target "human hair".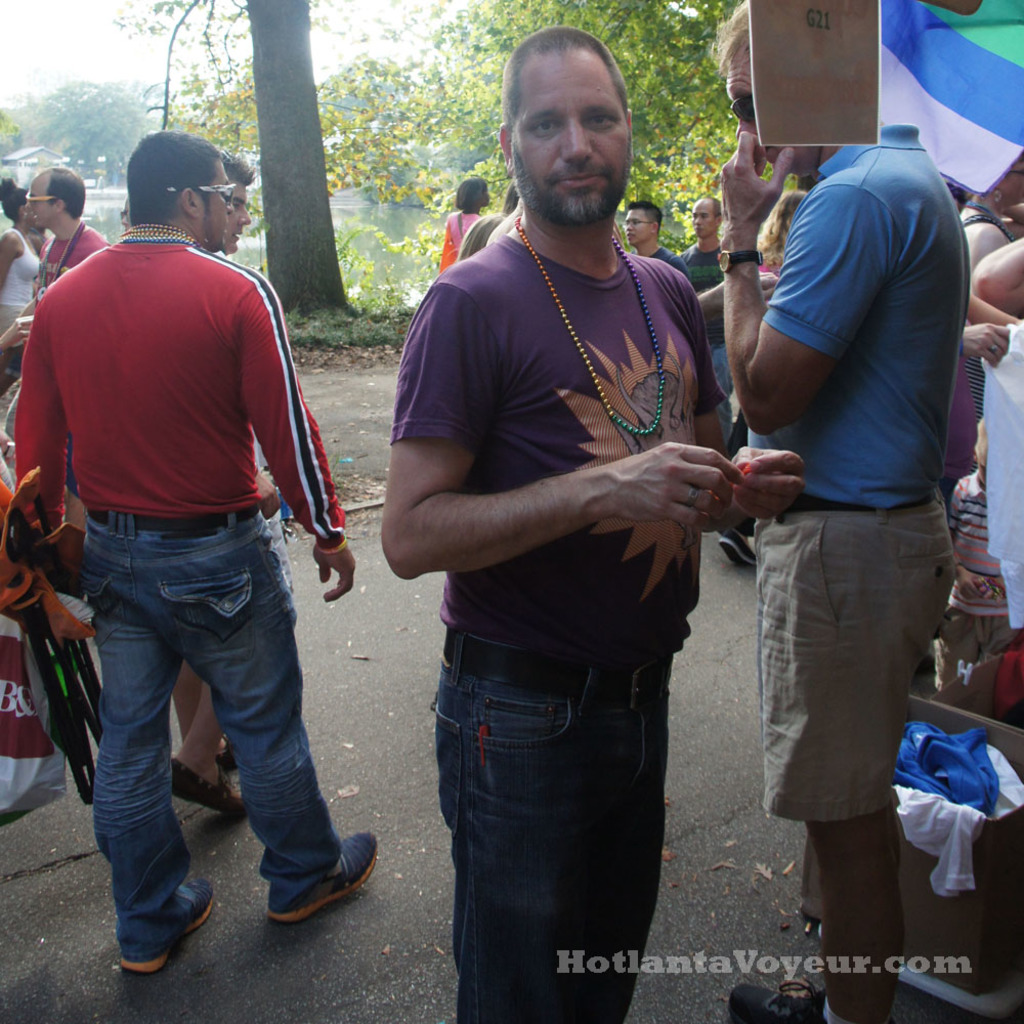
Target region: [left=502, top=26, right=631, bottom=157].
